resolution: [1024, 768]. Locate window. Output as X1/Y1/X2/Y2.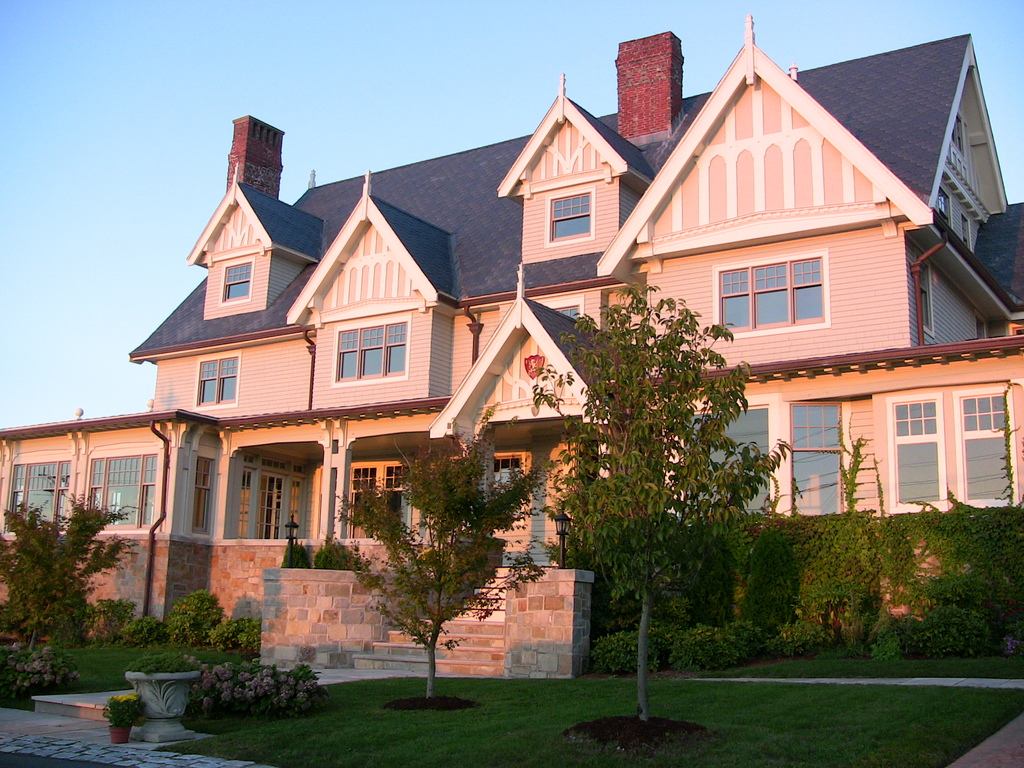
718/252/828/337.
